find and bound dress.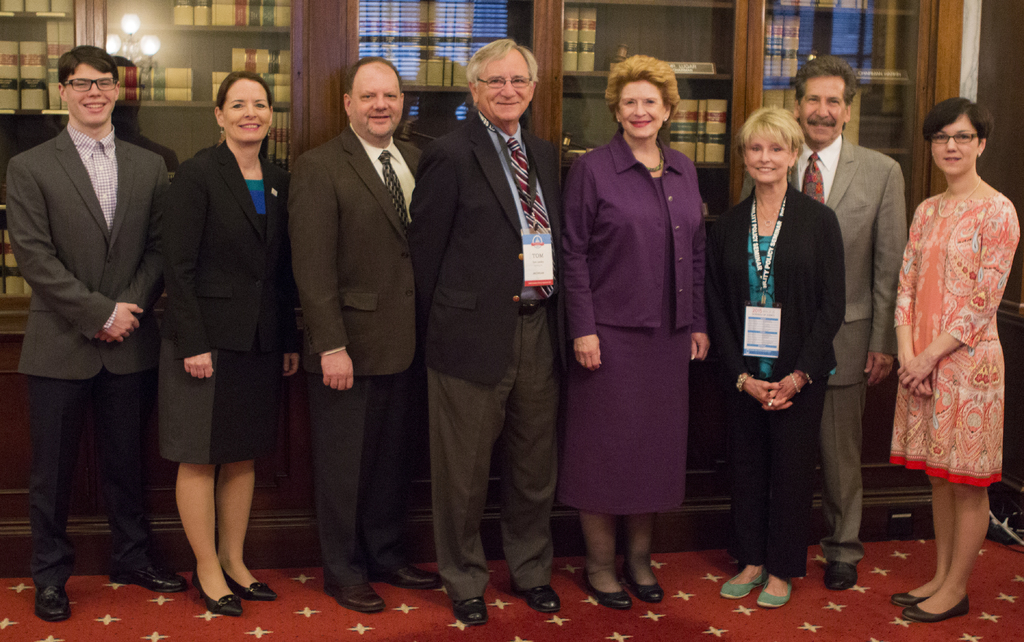
Bound: 892/192/1021/483.
